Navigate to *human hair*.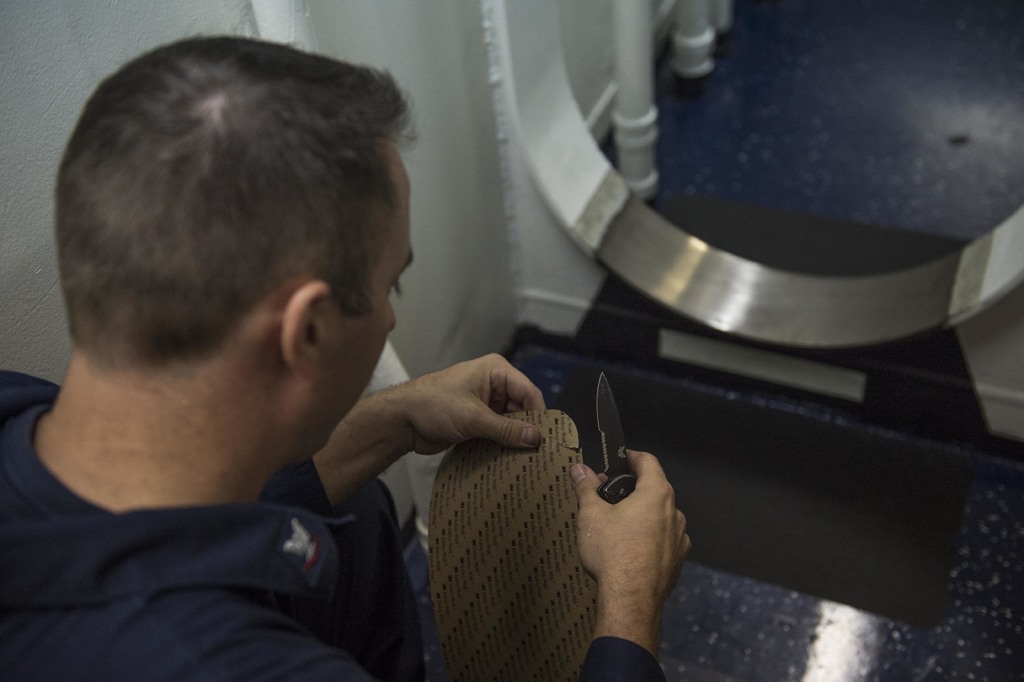
Navigation target: box(68, 29, 413, 420).
